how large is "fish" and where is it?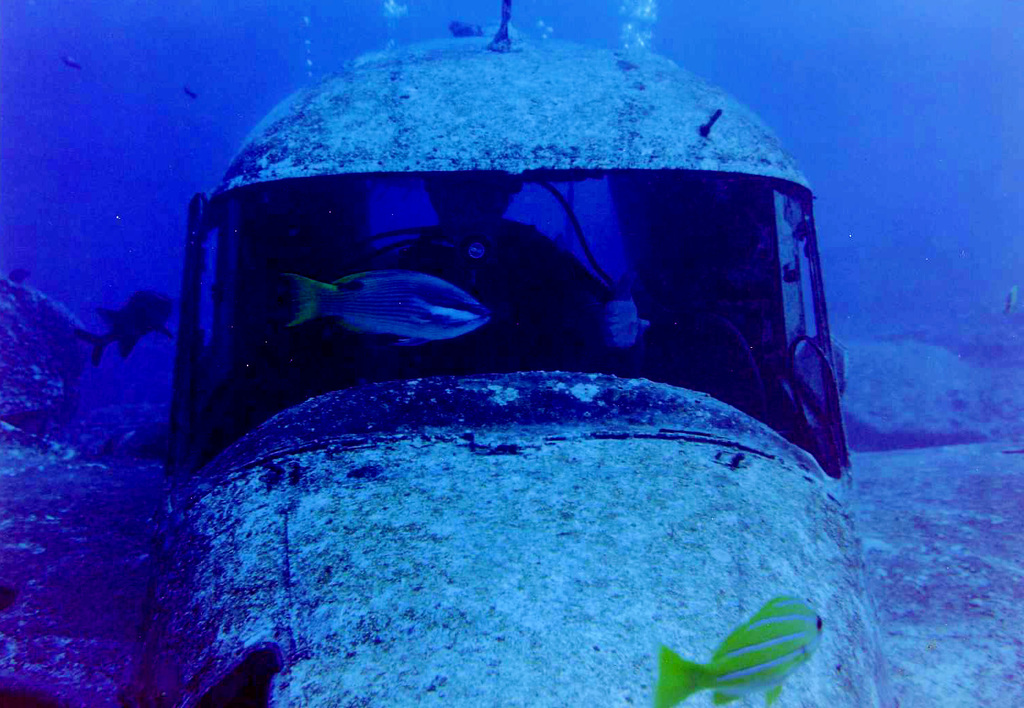
Bounding box: box(282, 266, 481, 350).
